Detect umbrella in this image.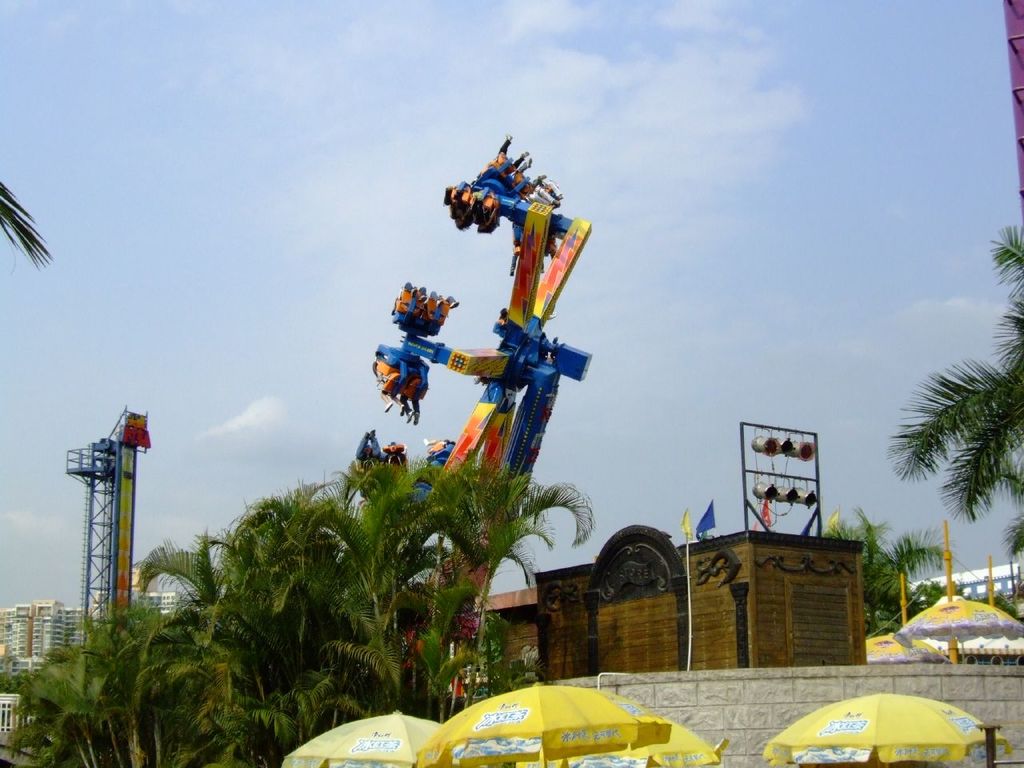
Detection: [274,709,442,766].
